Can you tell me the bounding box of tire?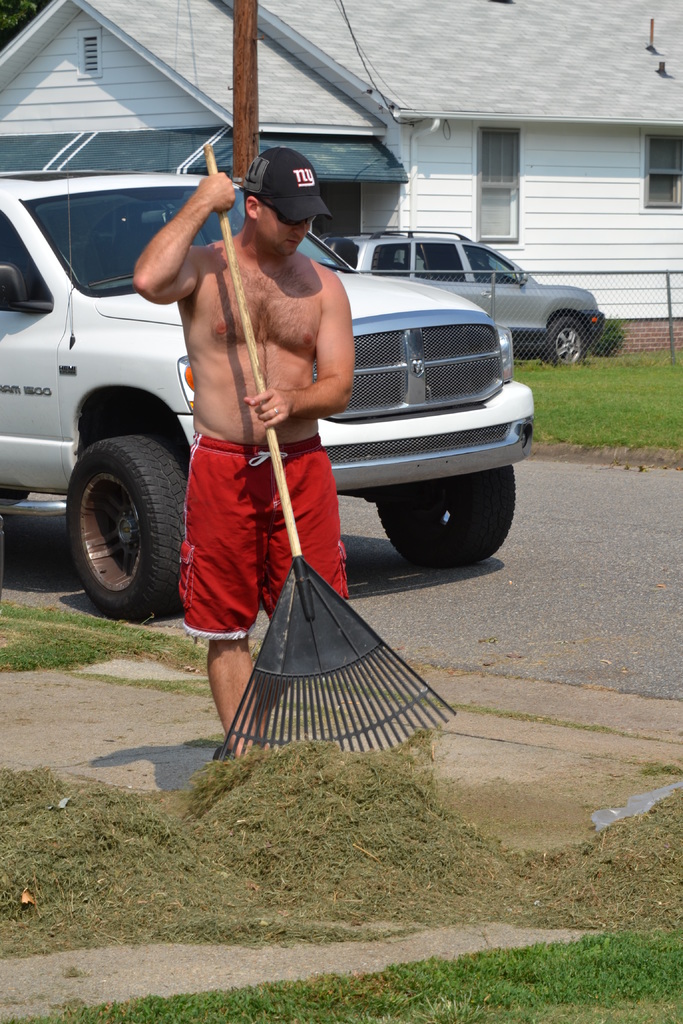
<box>373,463,520,570</box>.
